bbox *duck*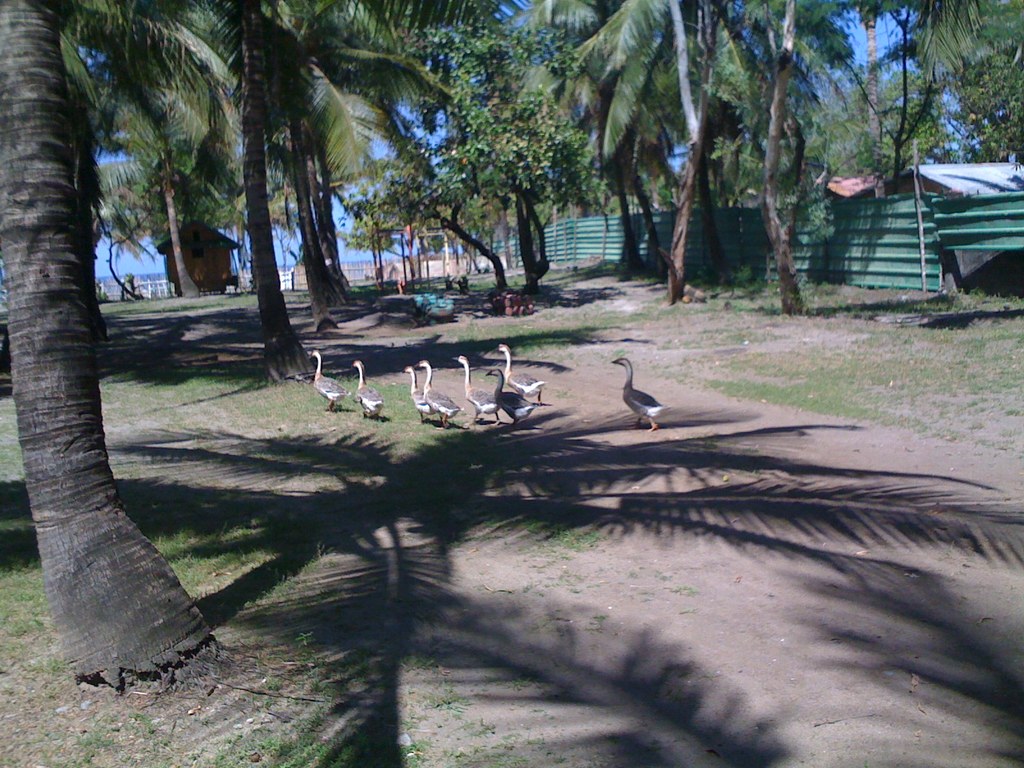
<bbox>494, 341, 546, 408</bbox>
